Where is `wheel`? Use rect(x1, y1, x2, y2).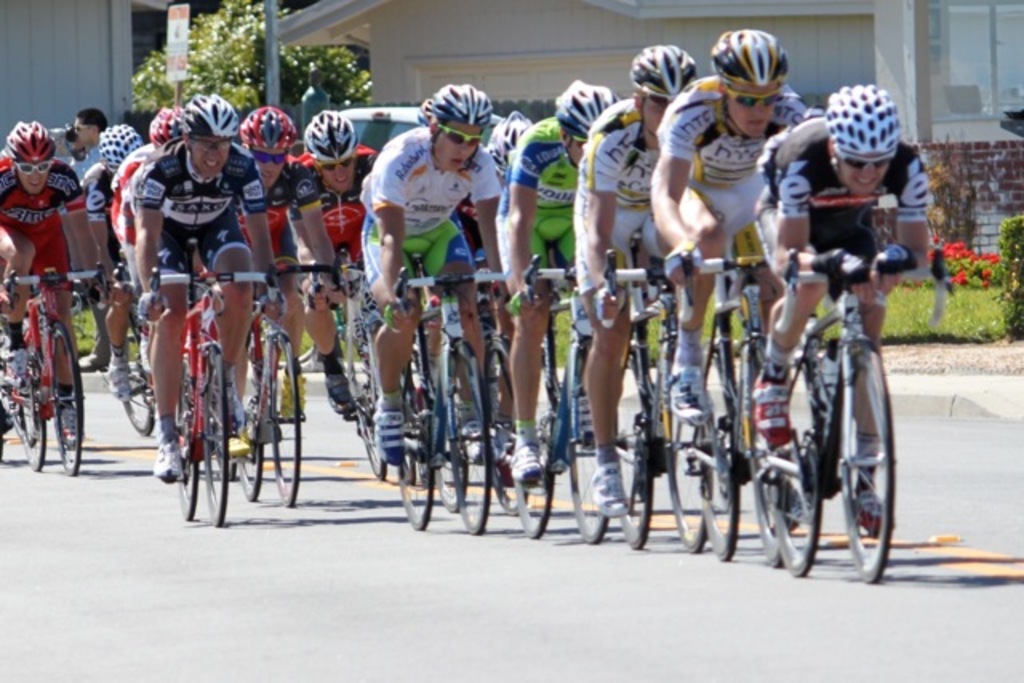
rect(485, 336, 536, 515).
